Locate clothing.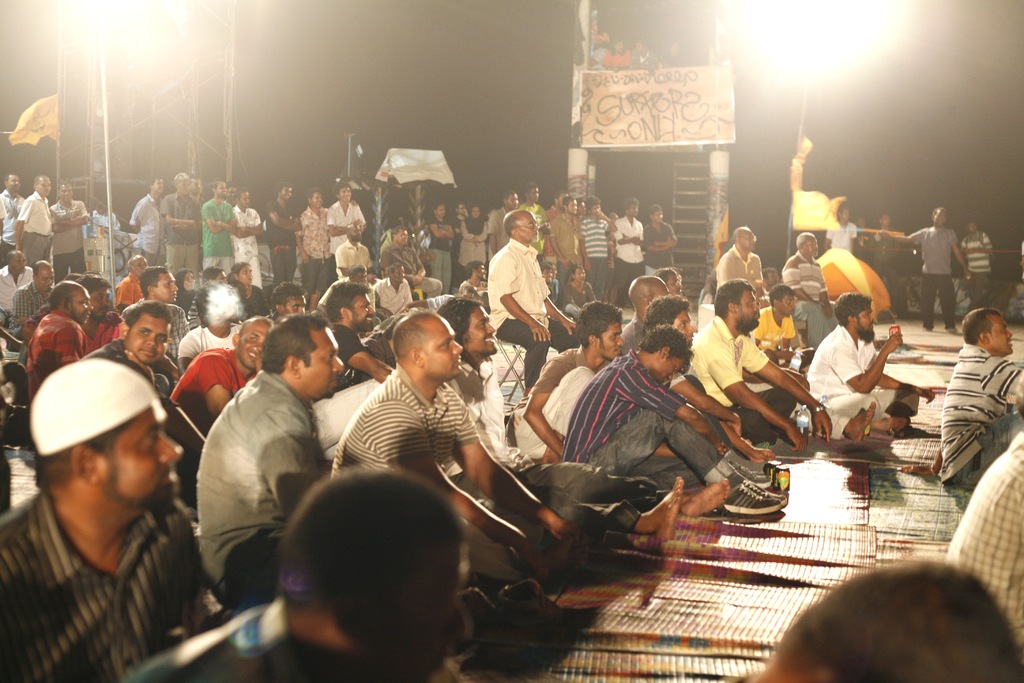
Bounding box: (x1=376, y1=251, x2=438, y2=295).
